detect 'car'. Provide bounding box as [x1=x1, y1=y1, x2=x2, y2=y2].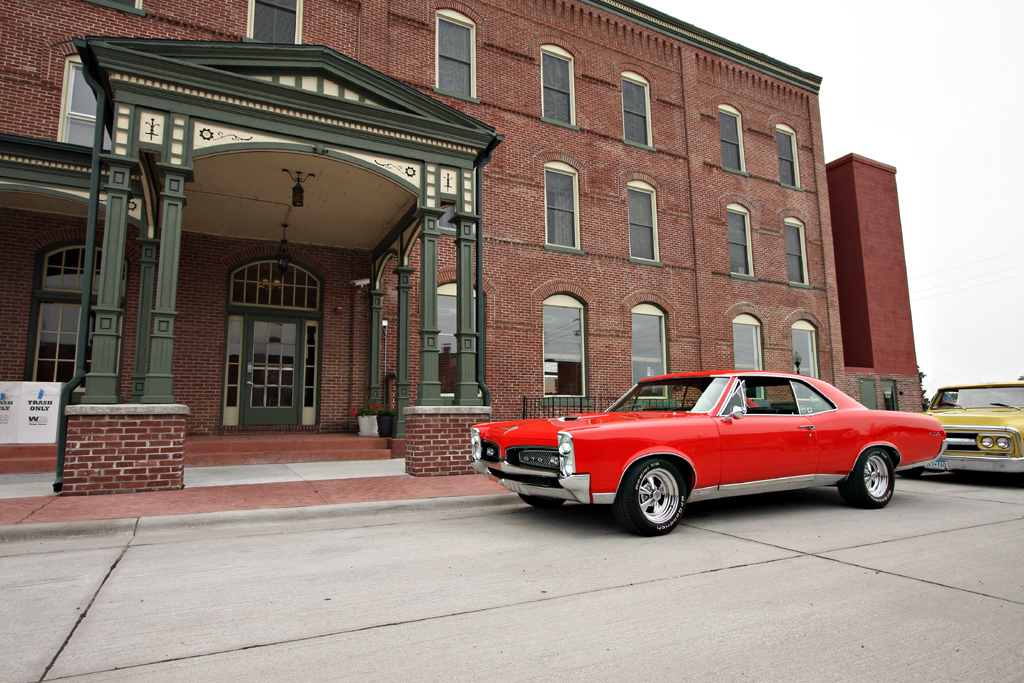
[x1=924, y1=377, x2=1023, y2=479].
